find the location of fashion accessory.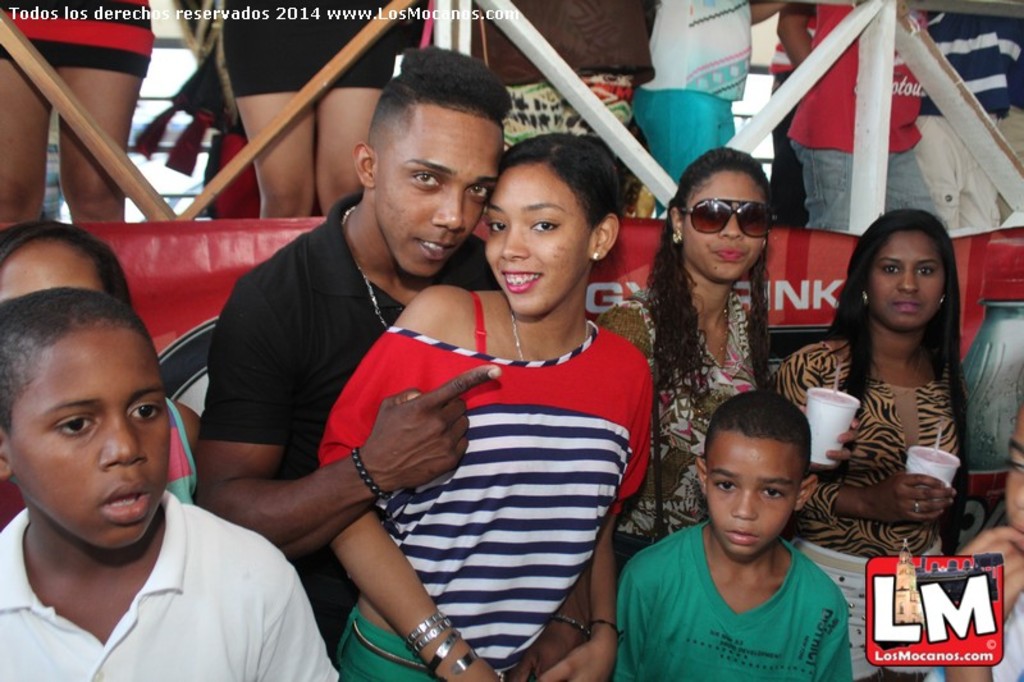
Location: 914:495:922:511.
